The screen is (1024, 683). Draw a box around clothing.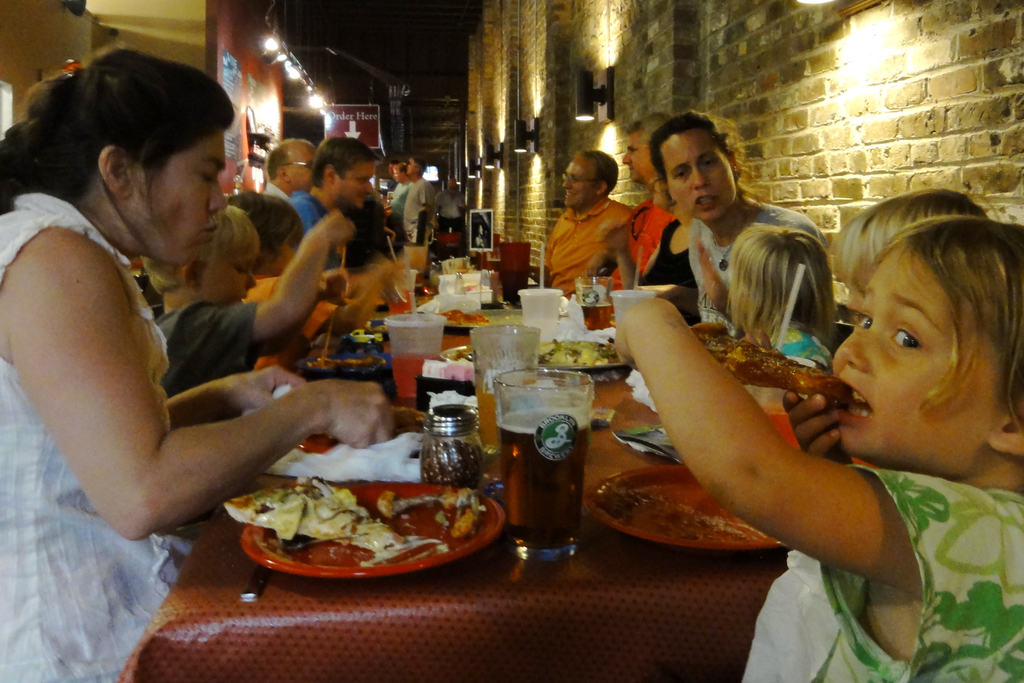
{"x1": 644, "y1": 221, "x2": 696, "y2": 293}.
